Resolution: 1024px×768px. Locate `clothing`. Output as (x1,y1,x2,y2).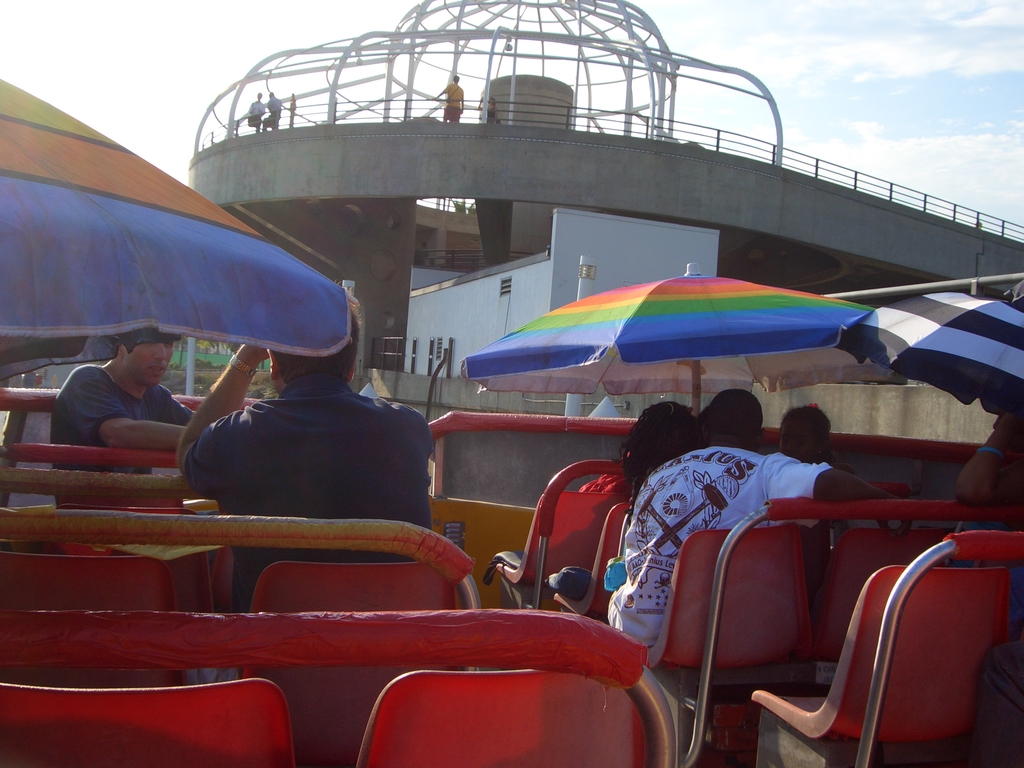
(585,458,669,516).
